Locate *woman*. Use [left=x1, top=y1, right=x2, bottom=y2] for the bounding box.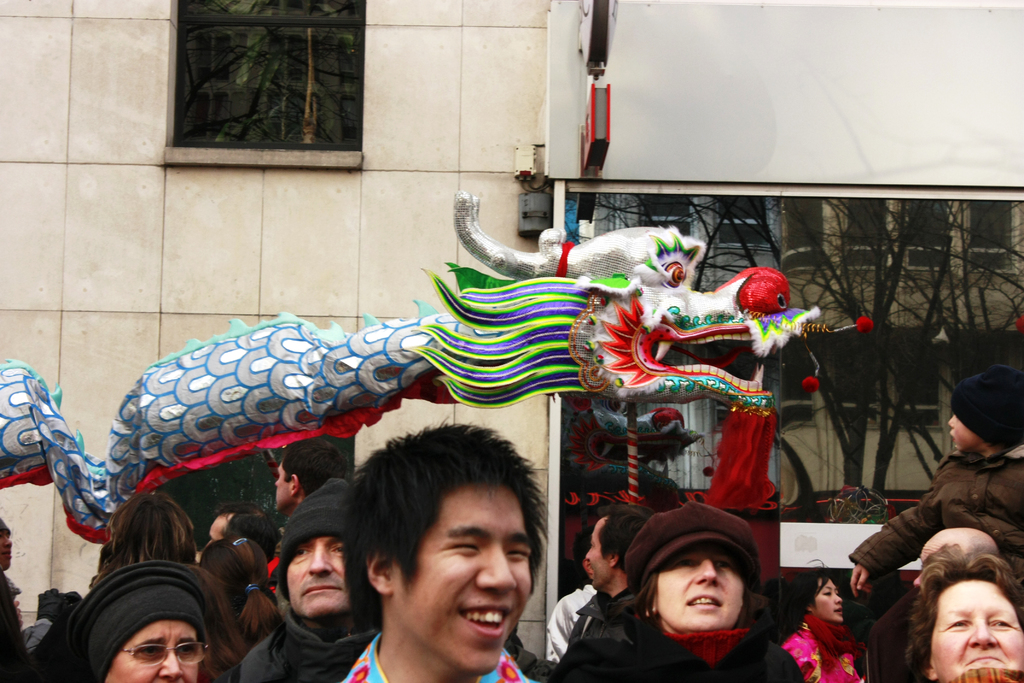
[left=65, top=562, right=219, bottom=682].
